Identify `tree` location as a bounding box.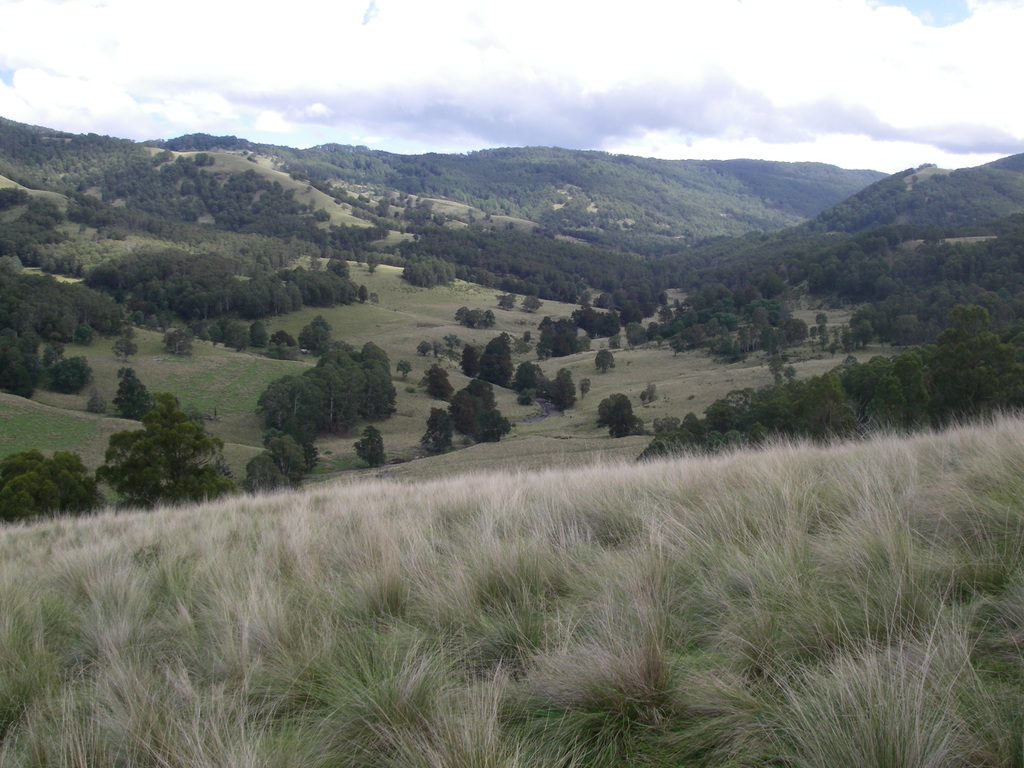
locate(483, 335, 515, 387).
